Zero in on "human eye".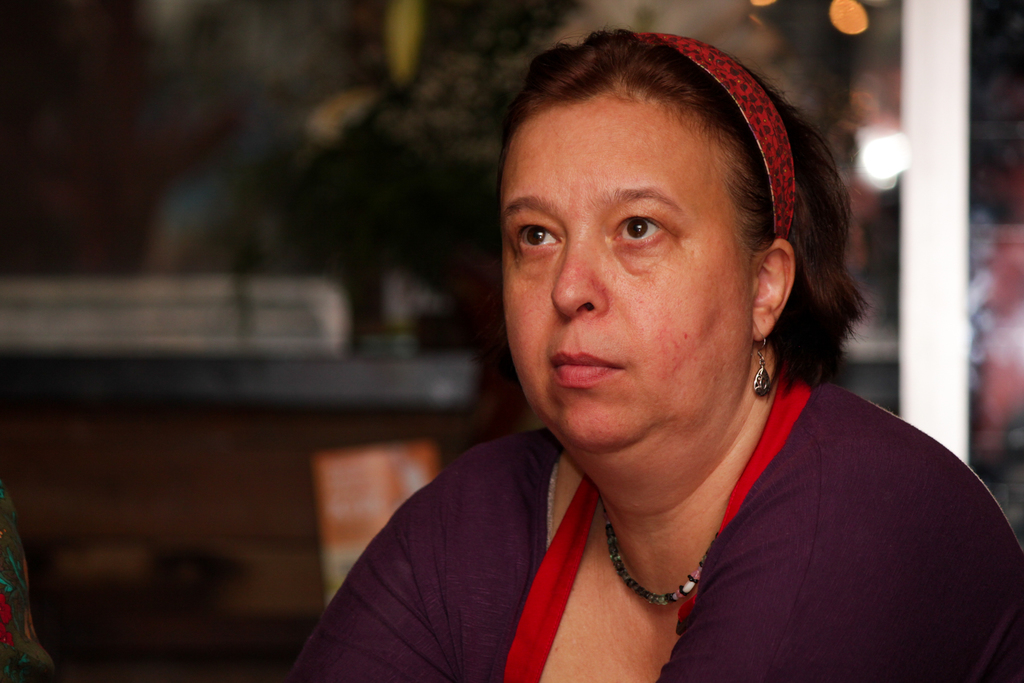
Zeroed in: rect(509, 217, 563, 254).
